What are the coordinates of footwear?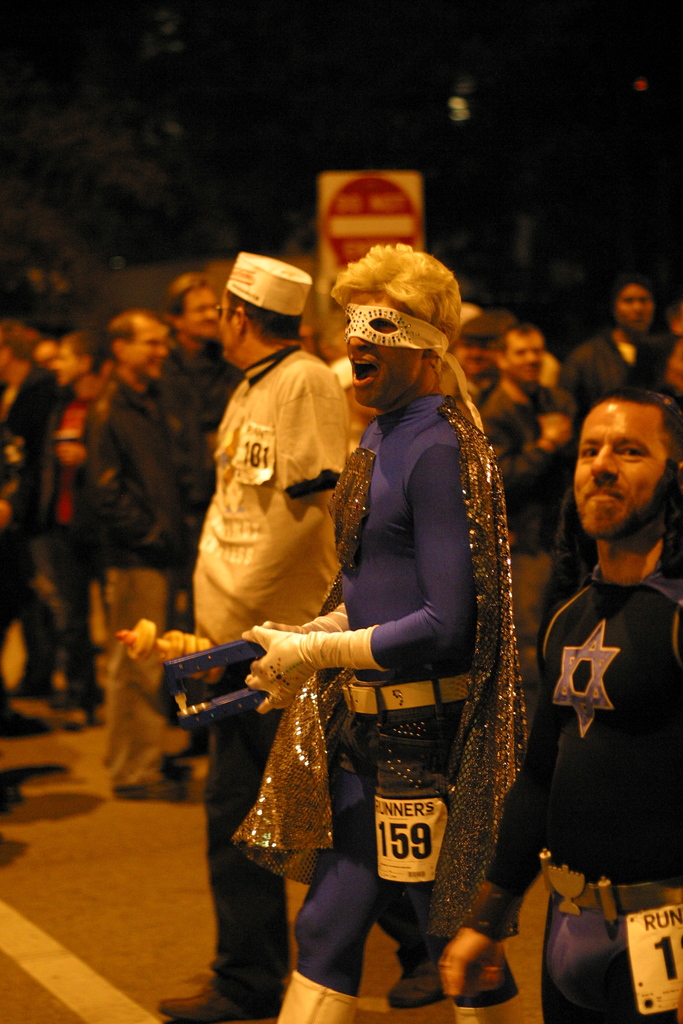
pyautogui.locateOnScreen(152, 980, 294, 1023).
